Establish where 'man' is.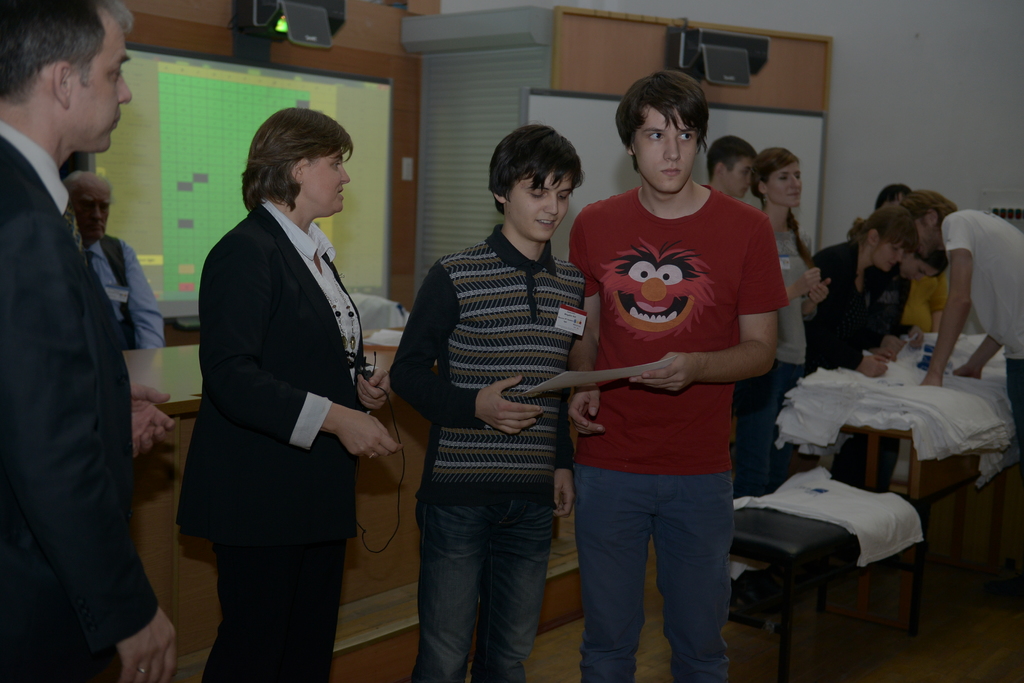
Established at bbox(4, 7, 164, 671).
